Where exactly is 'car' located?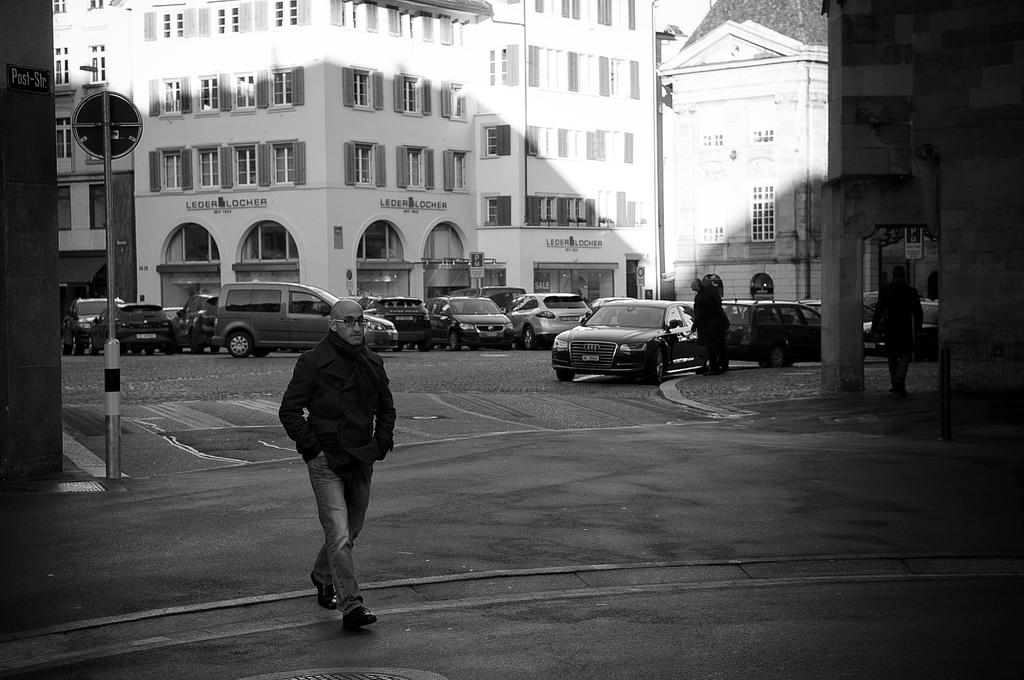
Its bounding box is x1=81, y1=293, x2=180, y2=355.
